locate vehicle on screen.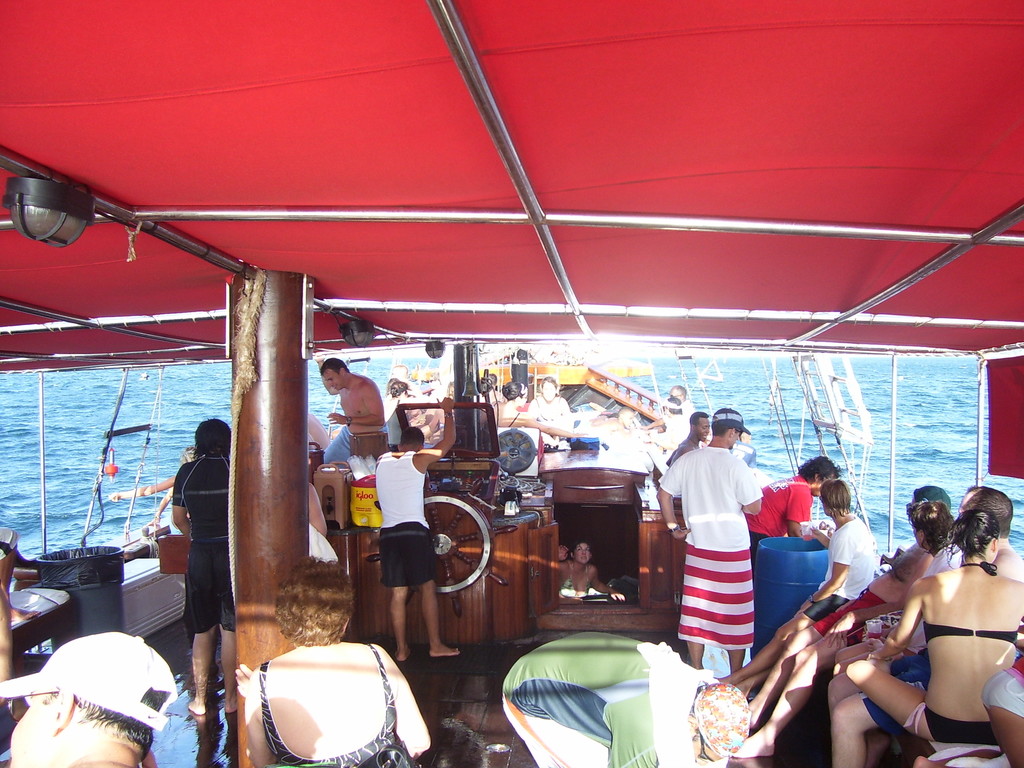
On screen at (left=0, top=0, right=1023, bottom=767).
